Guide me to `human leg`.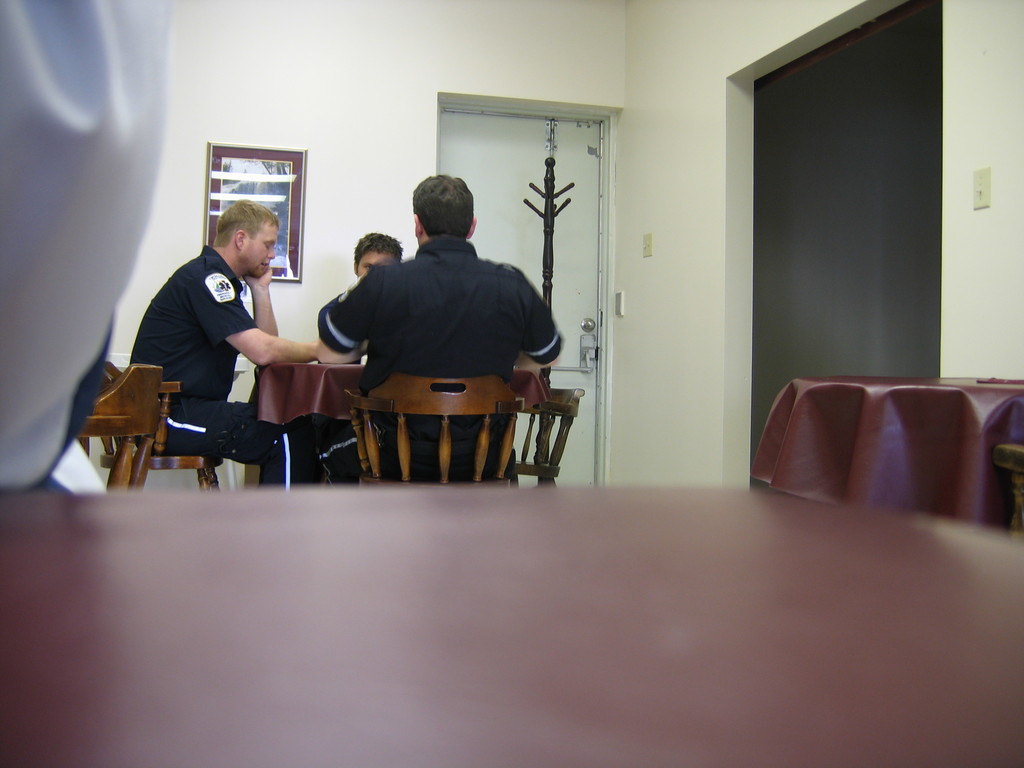
Guidance: detection(129, 406, 319, 486).
